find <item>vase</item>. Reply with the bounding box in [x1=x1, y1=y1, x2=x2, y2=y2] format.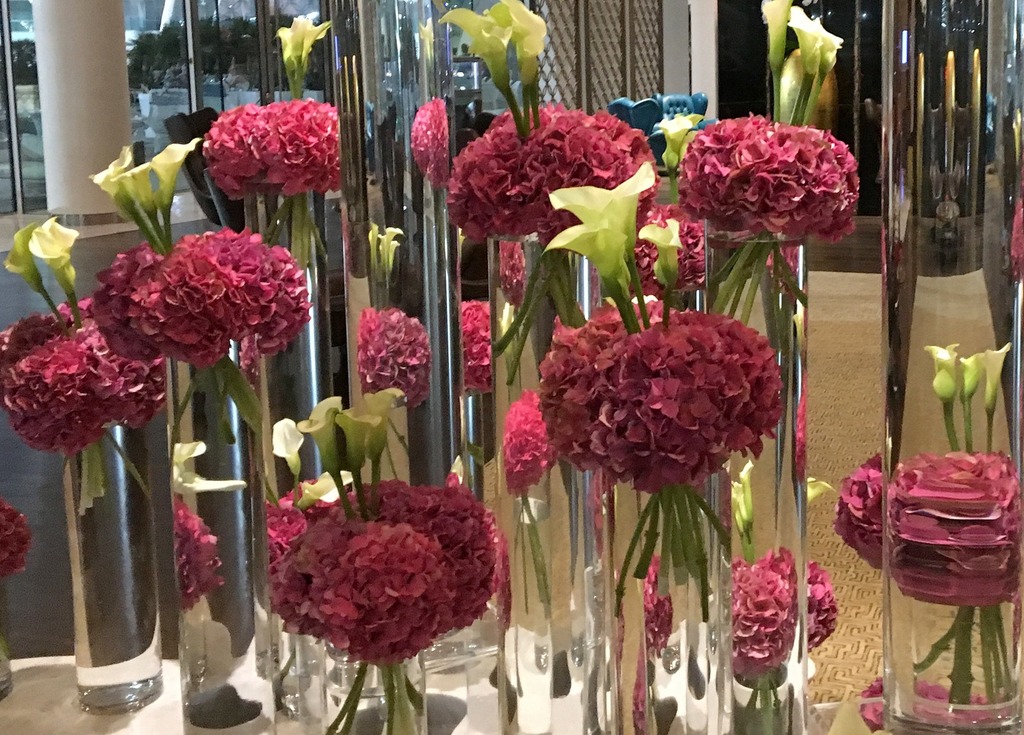
[x1=344, y1=0, x2=460, y2=494].
